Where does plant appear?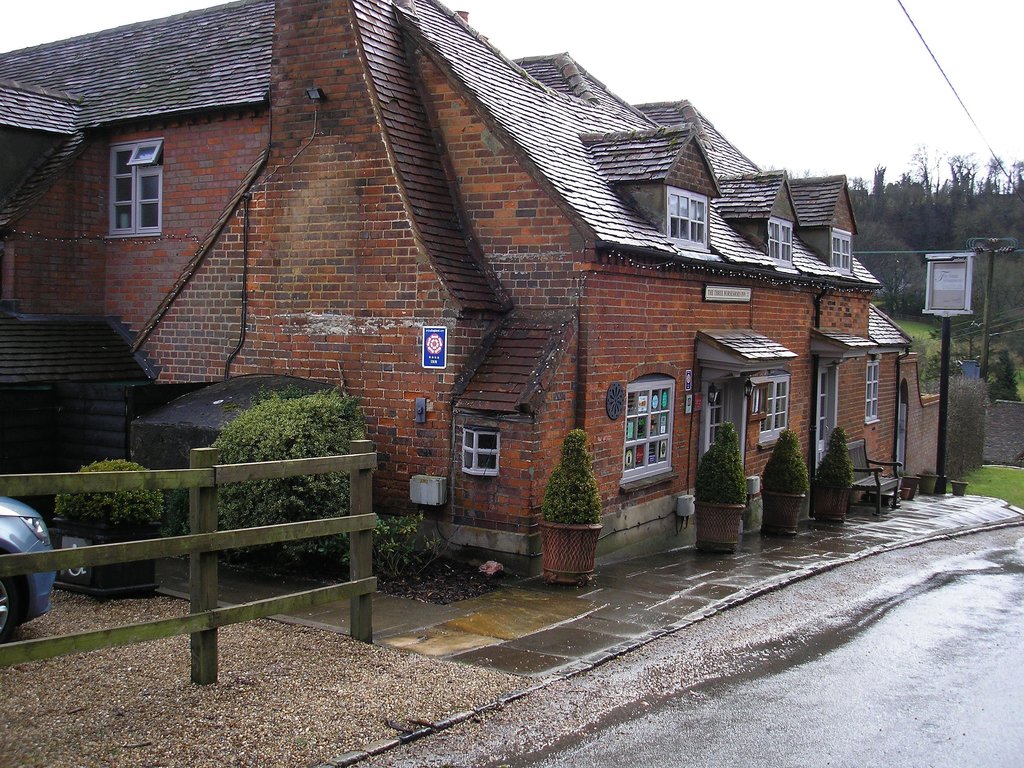
Appears at [left=517, top=423, right=618, bottom=573].
